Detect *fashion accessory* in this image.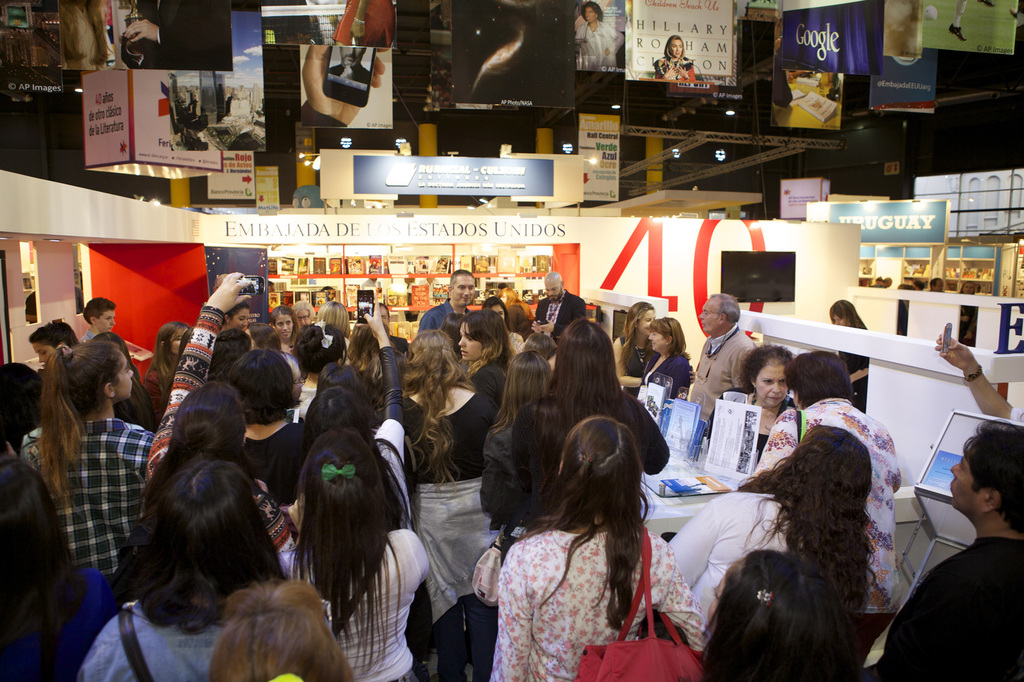
Detection: bbox=(583, 453, 593, 467).
